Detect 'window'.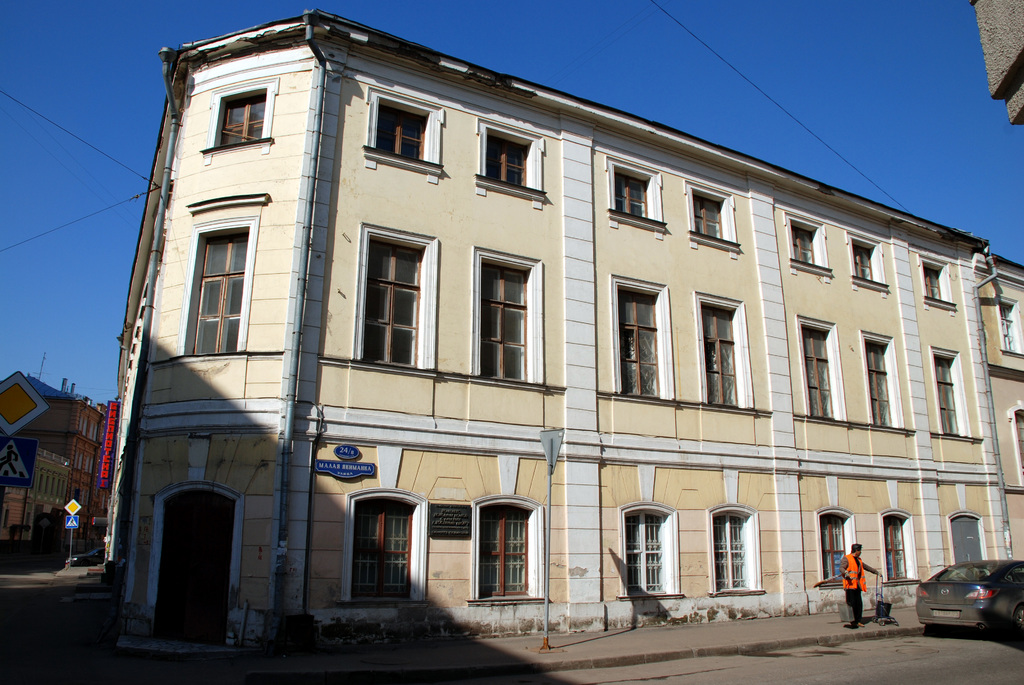
Detected at 179 203 238 356.
